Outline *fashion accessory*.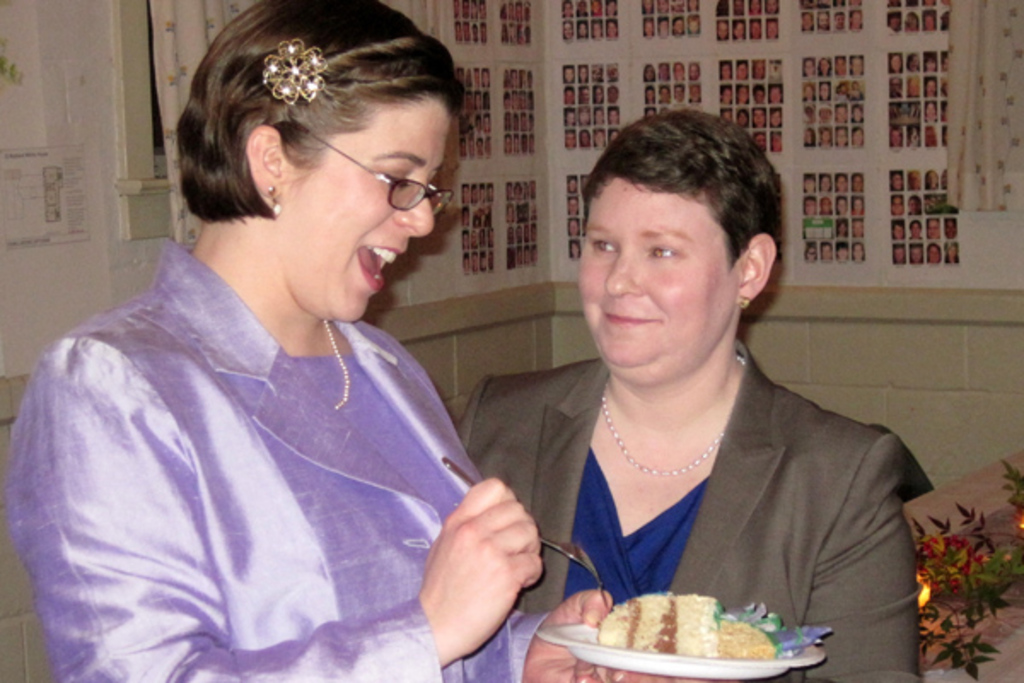
Outline: pyautogui.locateOnScreen(266, 196, 283, 219).
